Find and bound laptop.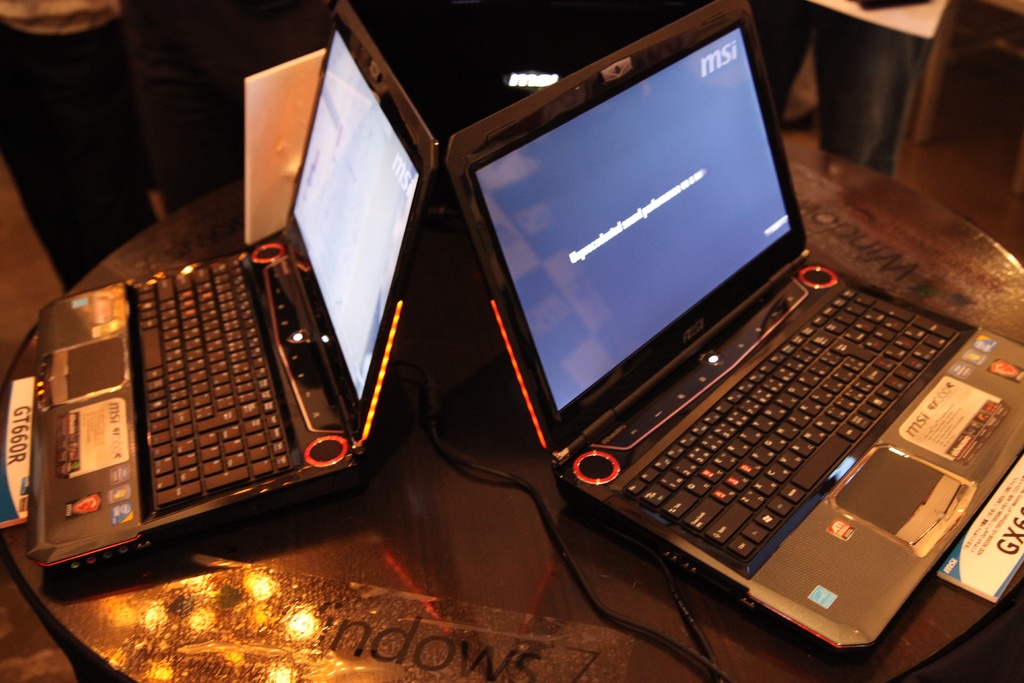
Bound: [left=440, top=0, right=1023, bottom=652].
